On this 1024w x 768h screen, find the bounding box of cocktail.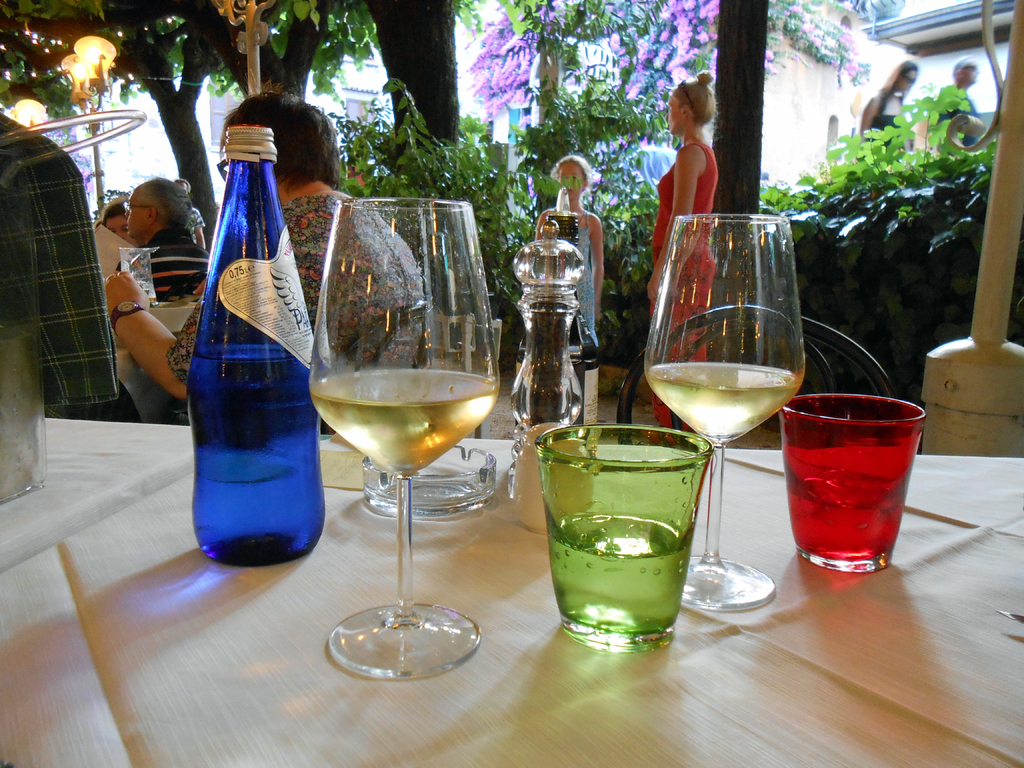
Bounding box: <box>530,424,708,654</box>.
